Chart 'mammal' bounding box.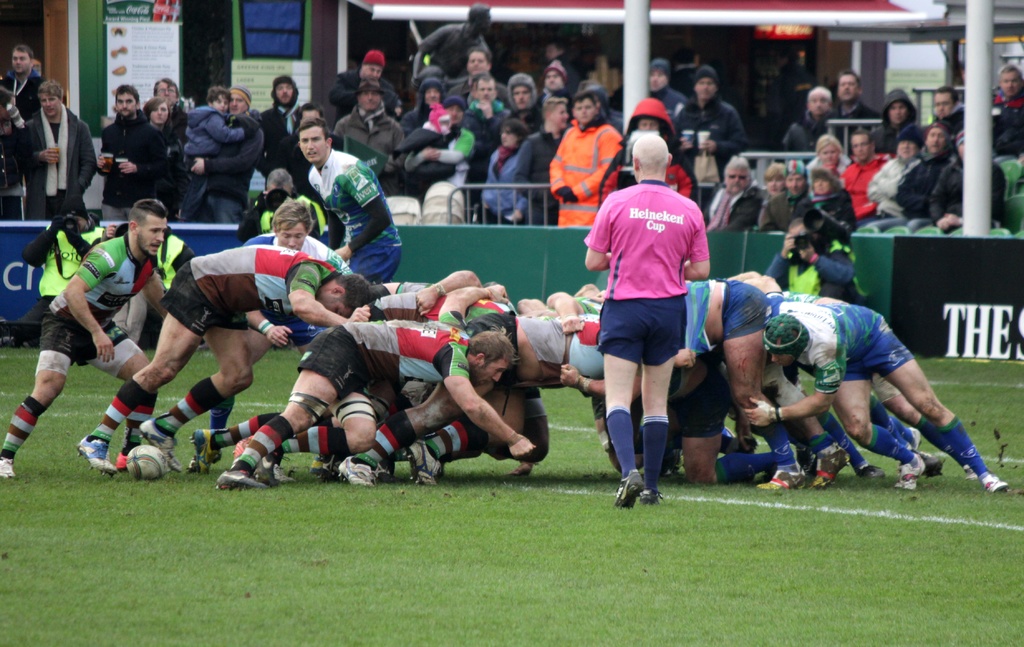
Charted: [336, 79, 404, 174].
